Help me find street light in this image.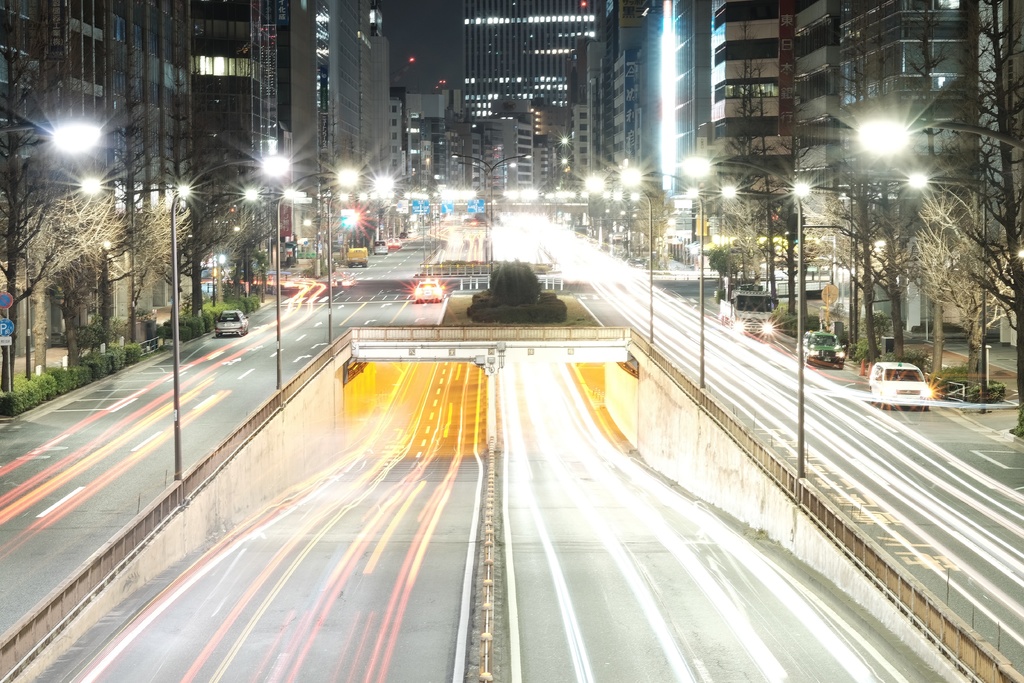
Found it: <box>354,168,400,249</box>.
